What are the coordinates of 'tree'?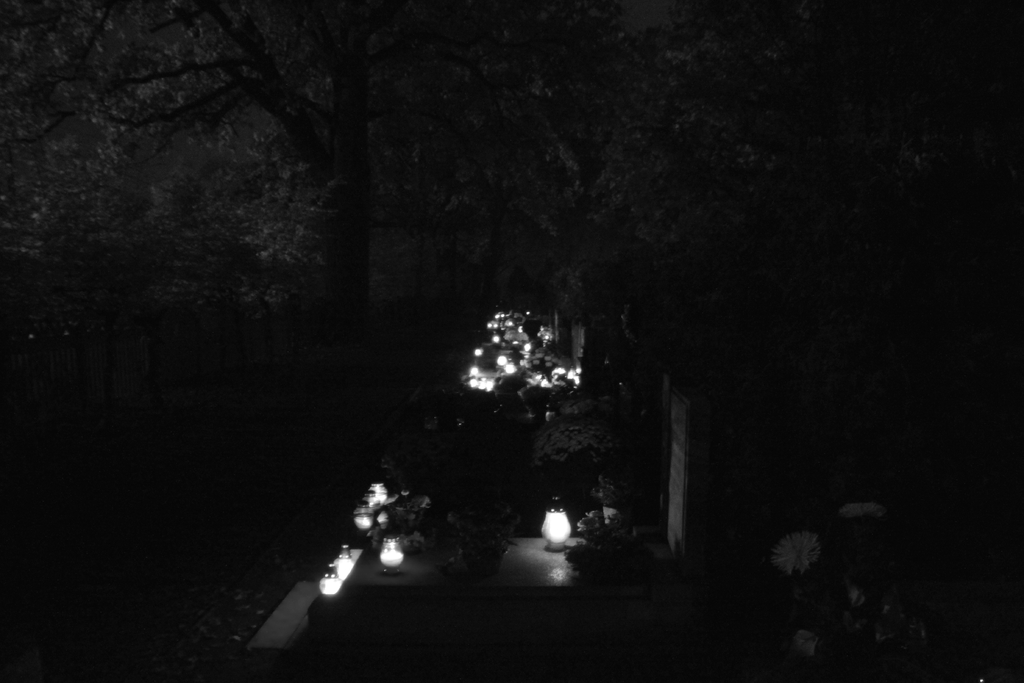
<bbox>388, 1, 852, 551</bbox>.
